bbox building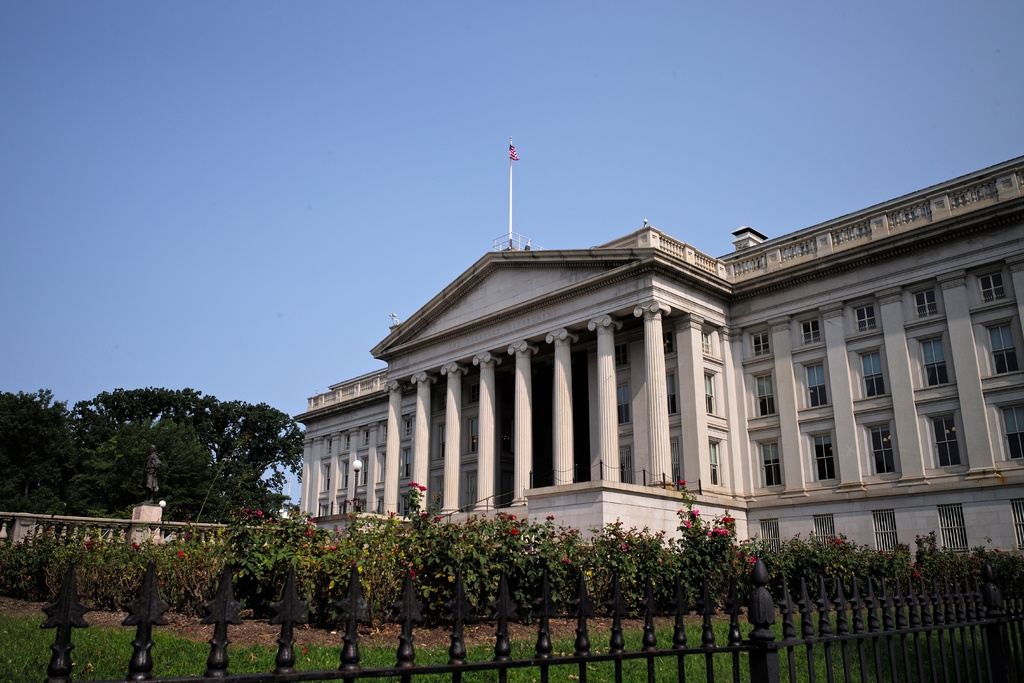
{"x1": 294, "y1": 158, "x2": 1023, "y2": 558}
